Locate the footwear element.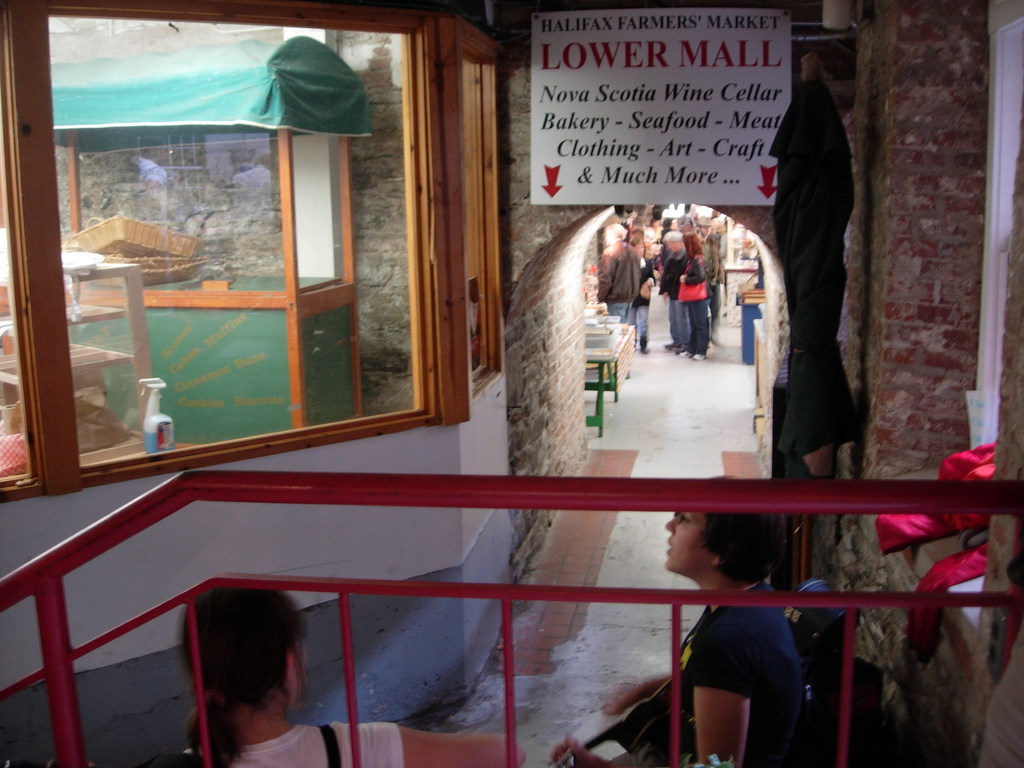
Element bbox: (693,353,706,360).
